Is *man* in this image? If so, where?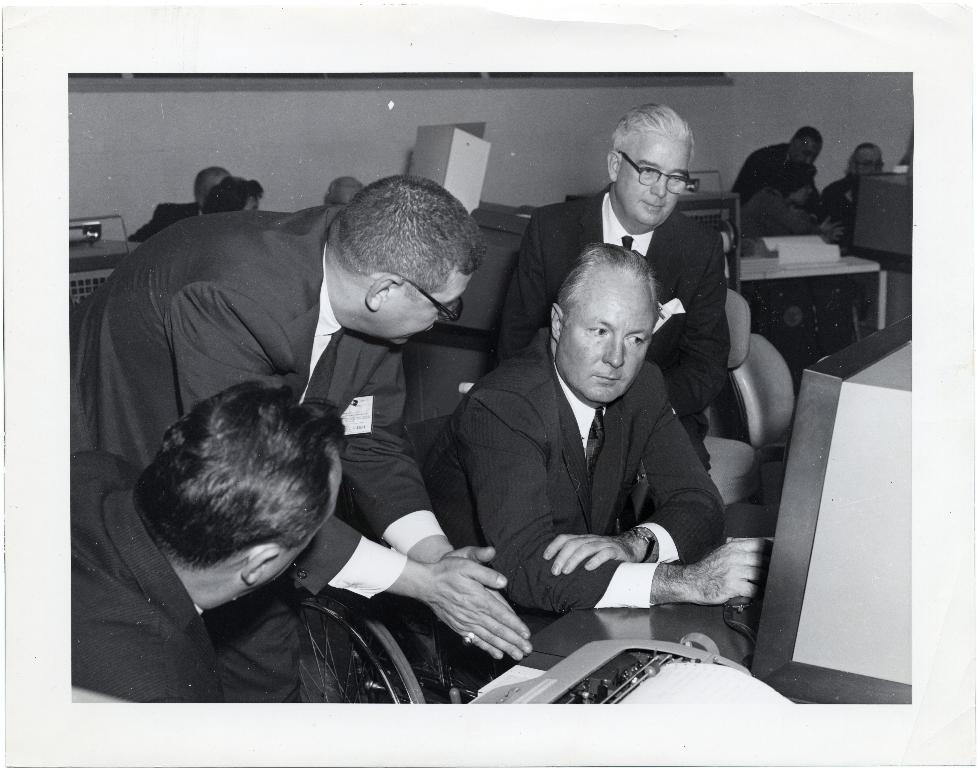
Yes, at [left=129, top=165, right=227, bottom=241].
